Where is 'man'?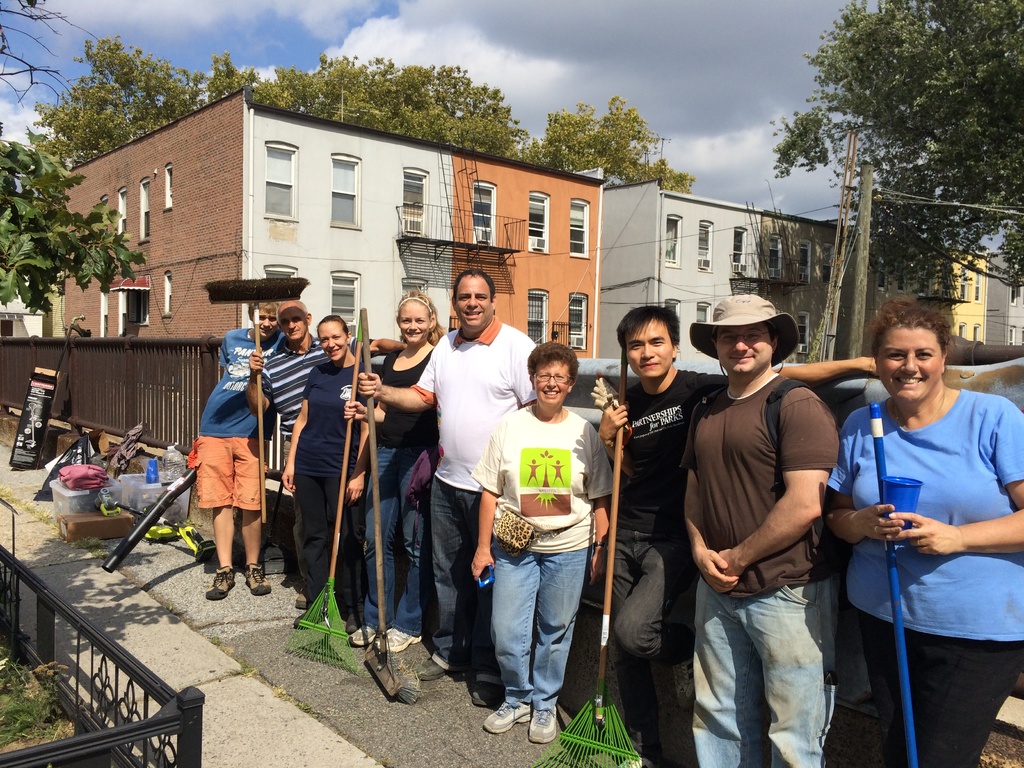
left=193, top=295, right=358, bottom=599.
